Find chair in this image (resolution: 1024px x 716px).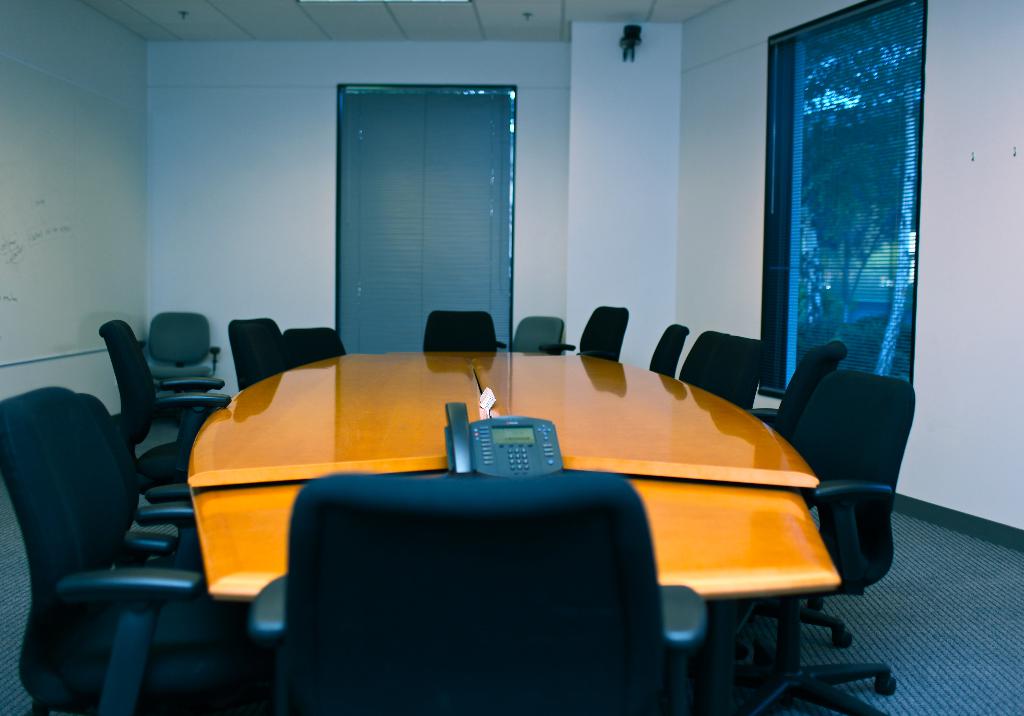
crop(136, 314, 220, 422).
